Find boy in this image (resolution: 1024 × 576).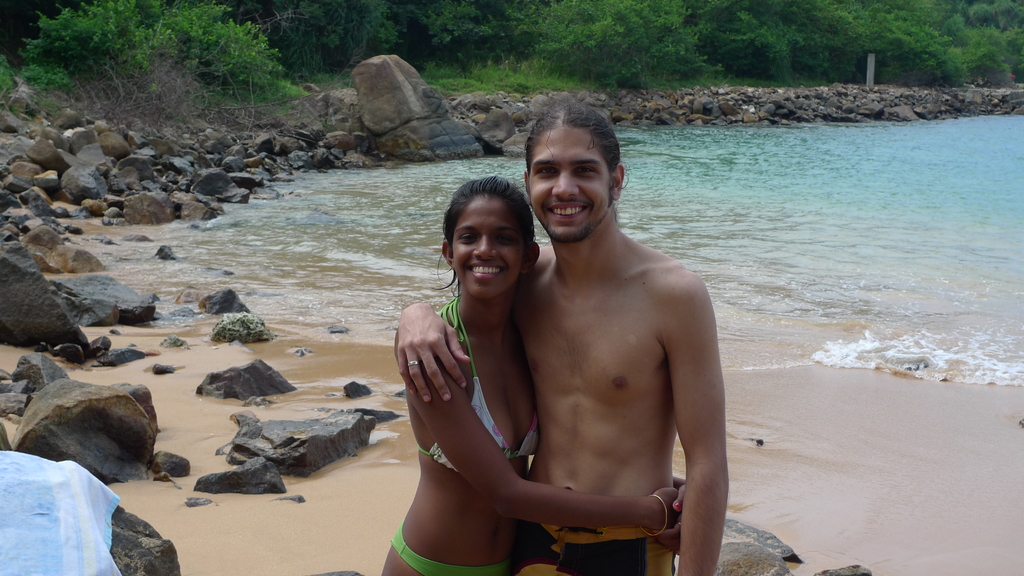
box(396, 106, 731, 575).
